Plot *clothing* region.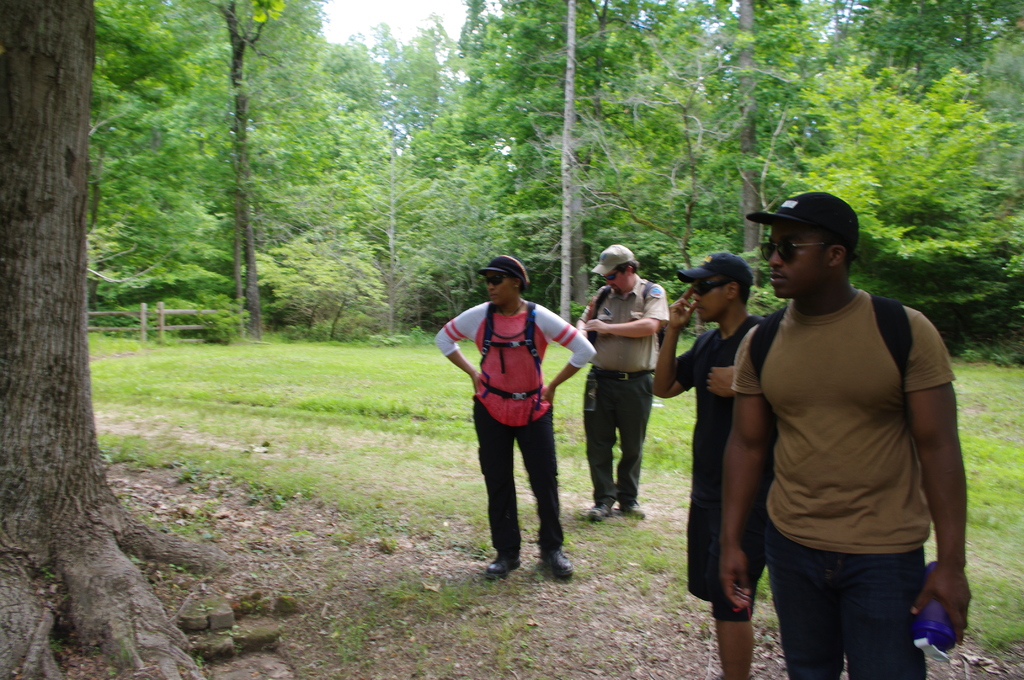
Plotted at [673, 313, 776, 622].
